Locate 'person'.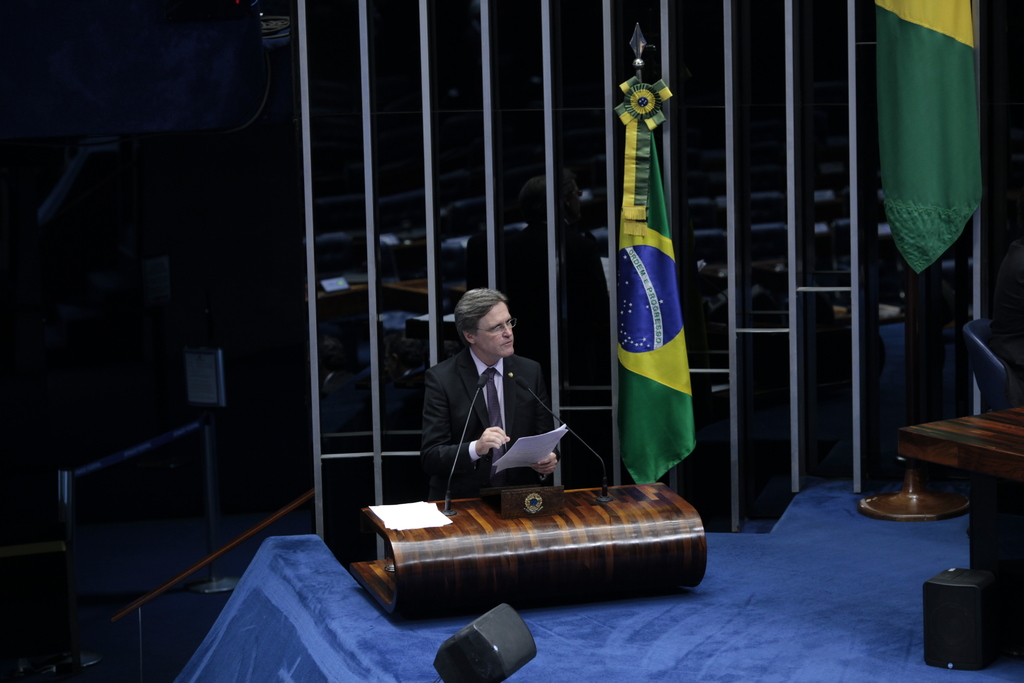
Bounding box: detection(419, 287, 559, 500).
